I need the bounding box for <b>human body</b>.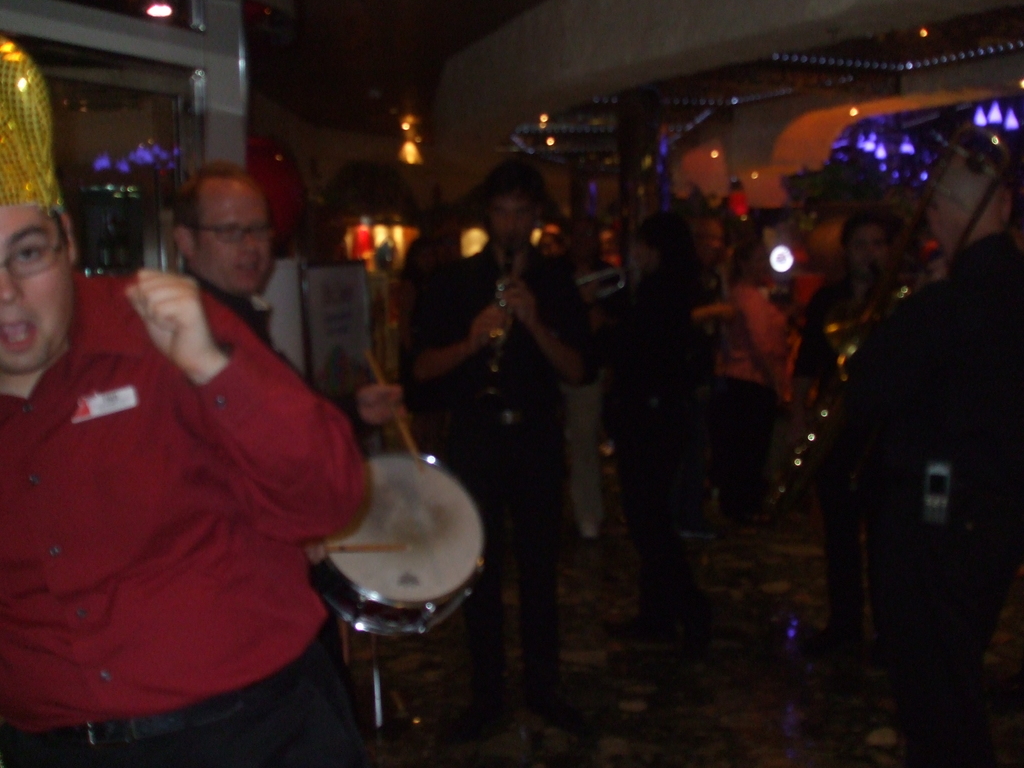
Here it is: <region>397, 156, 584, 751</region>.
